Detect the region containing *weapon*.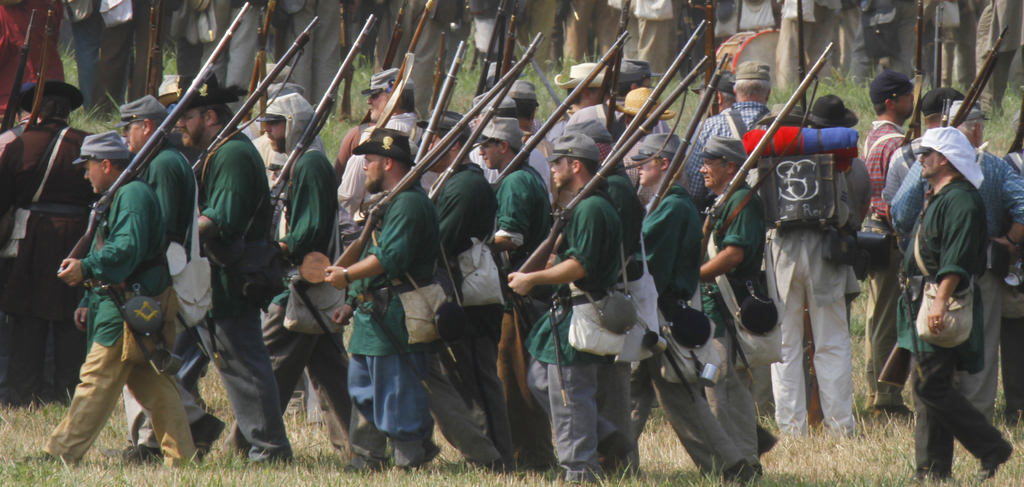
locate(67, 6, 244, 258).
